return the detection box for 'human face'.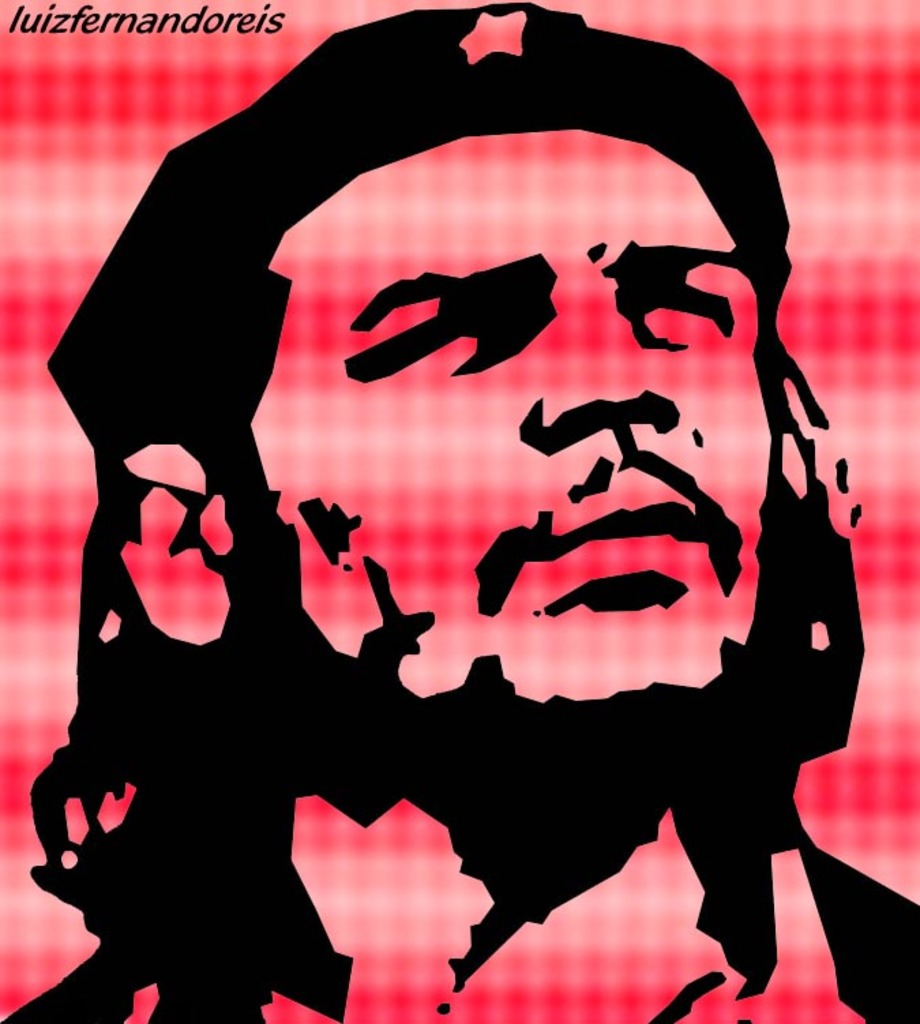
226 117 771 702.
